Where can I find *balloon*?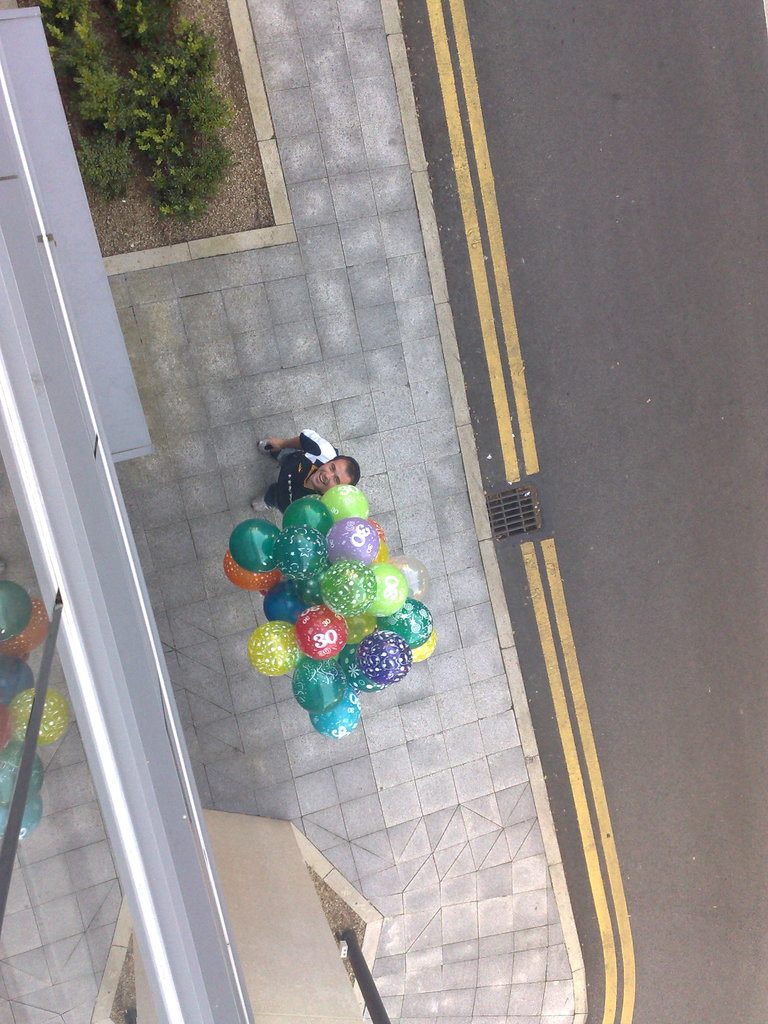
You can find it at 296, 571, 322, 607.
